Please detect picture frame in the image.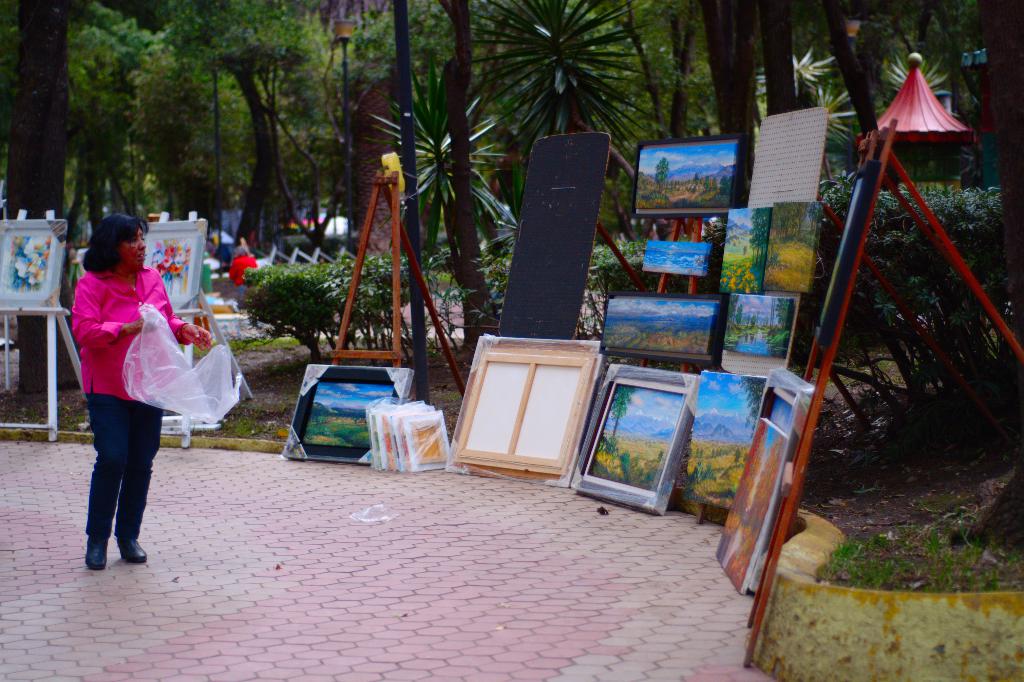
x1=145, y1=222, x2=209, y2=309.
